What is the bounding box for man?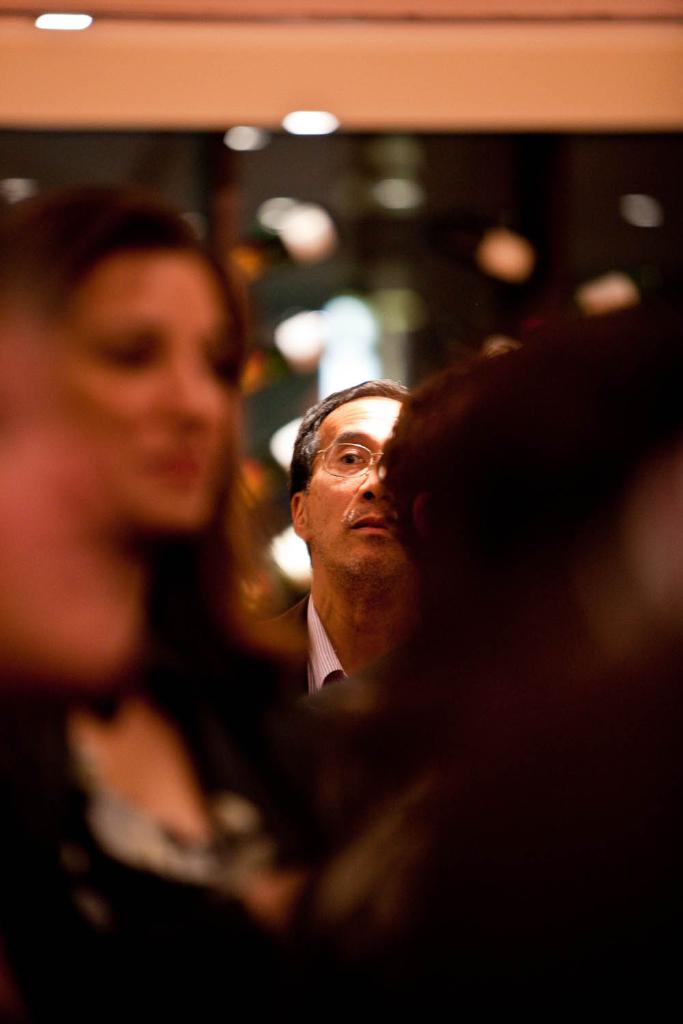
pyautogui.locateOnScreen(234, 371, 441, 722).
